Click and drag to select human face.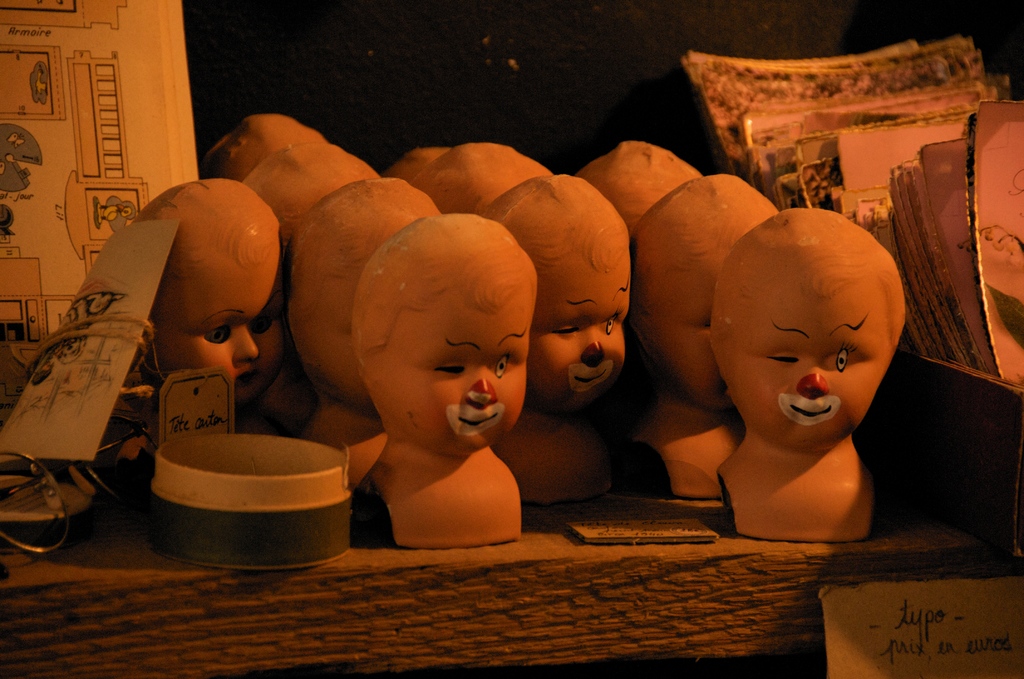
Selection: box=[730, 278, 892, 452].
